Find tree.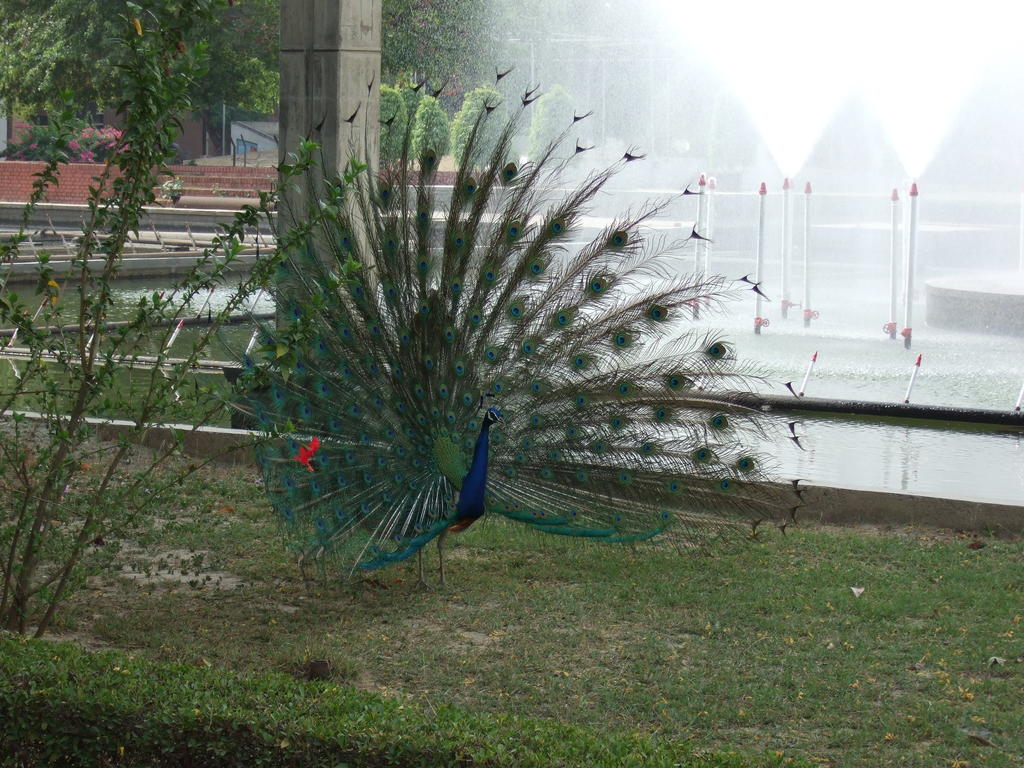
[x1=0, y1=0, x2=298, y2=164].
